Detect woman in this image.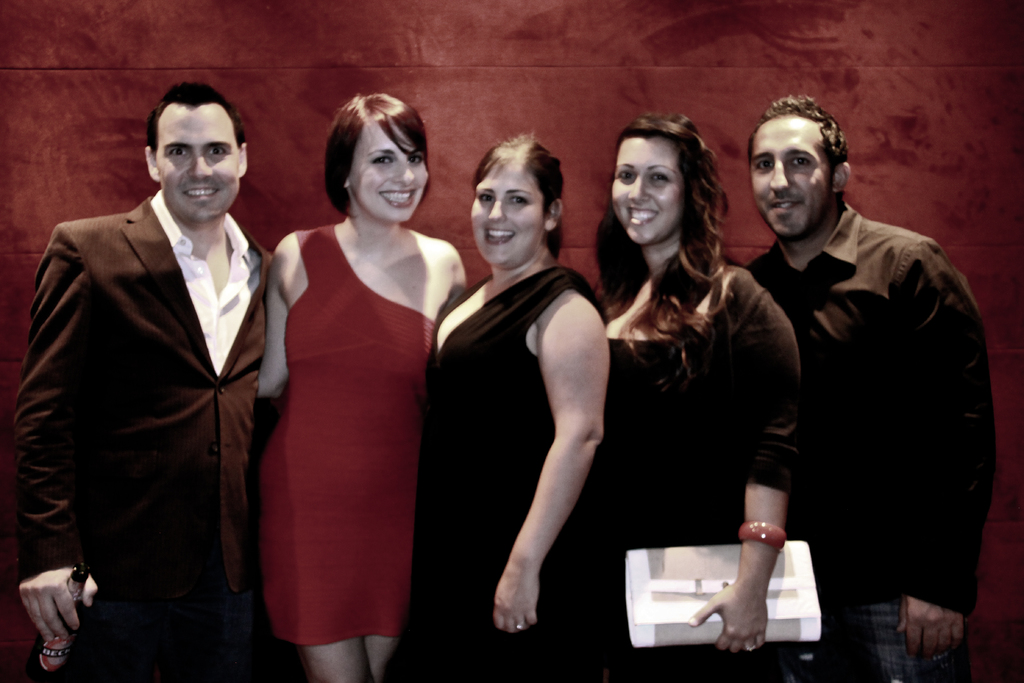
Detection: {"x1": 242, "y1": 64, "x2": 449, "y2": 682}.
